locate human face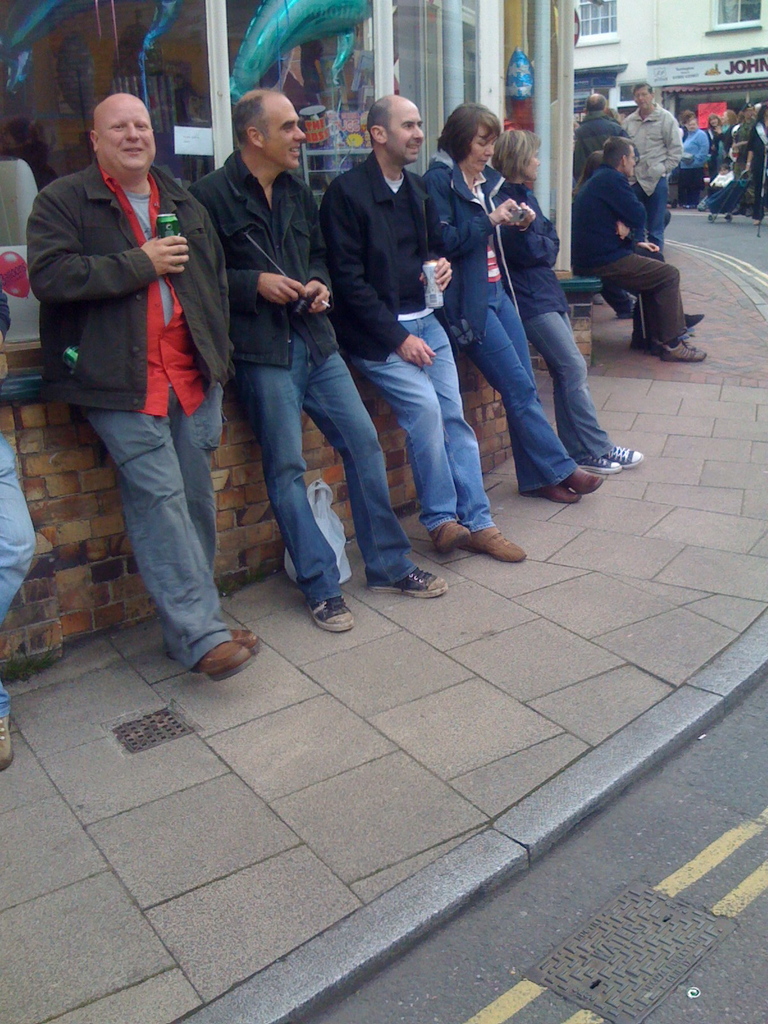
bbox=[721, 109, 730, 124]
